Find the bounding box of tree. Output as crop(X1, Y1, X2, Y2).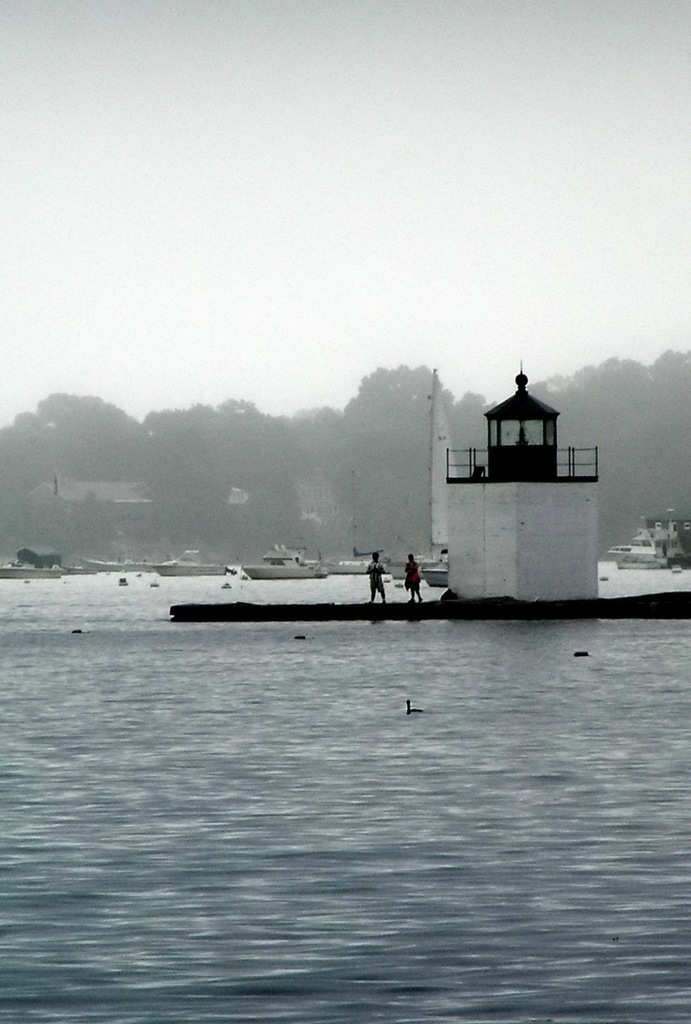
crop(176, 397, 216, 454).
